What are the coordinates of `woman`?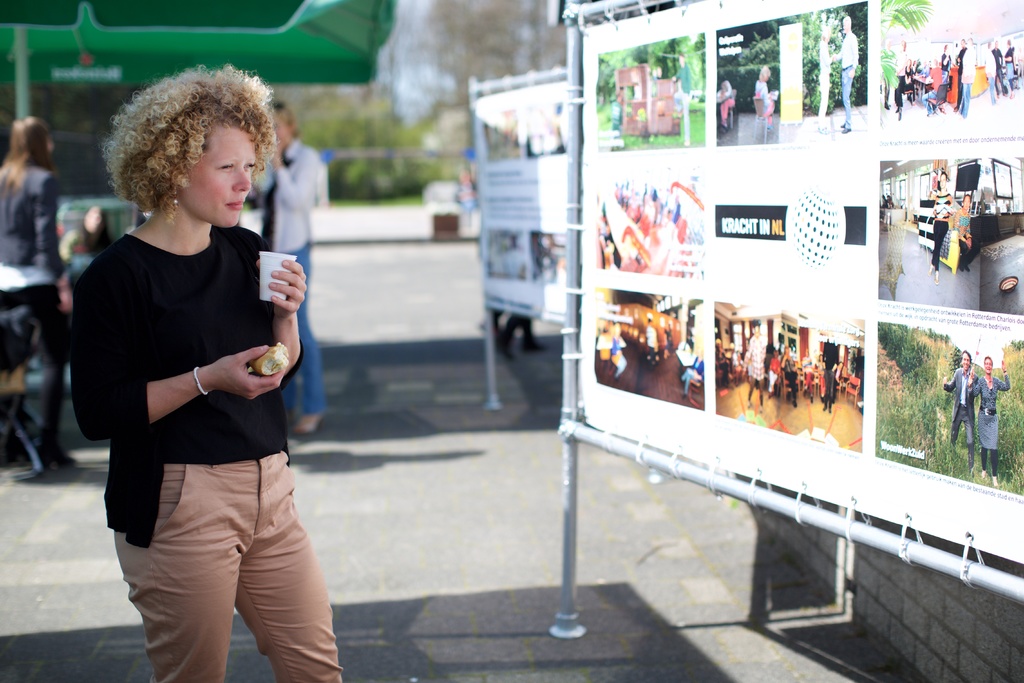
locate(63, 65, 349, 682).
